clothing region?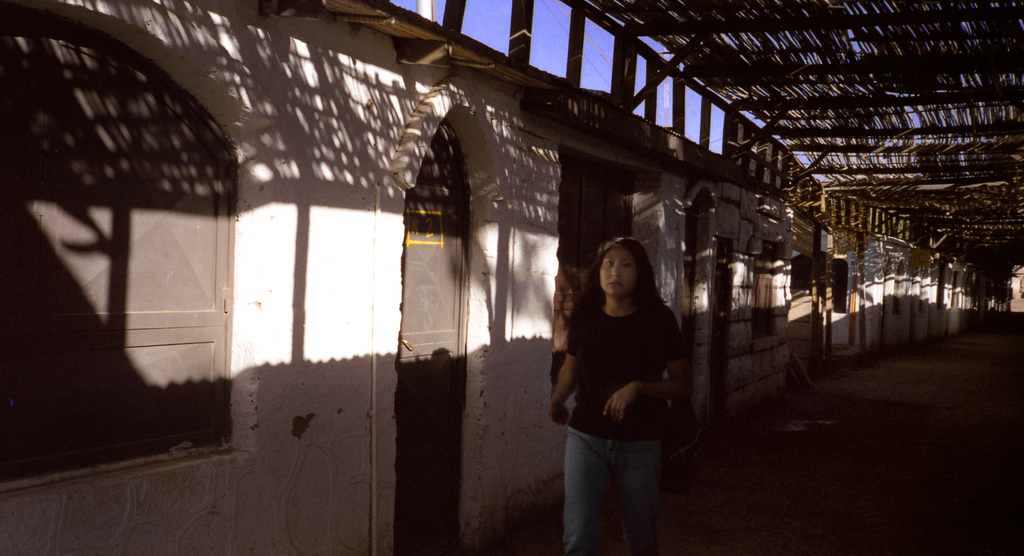
select_region(547, 220, 710, 525)
